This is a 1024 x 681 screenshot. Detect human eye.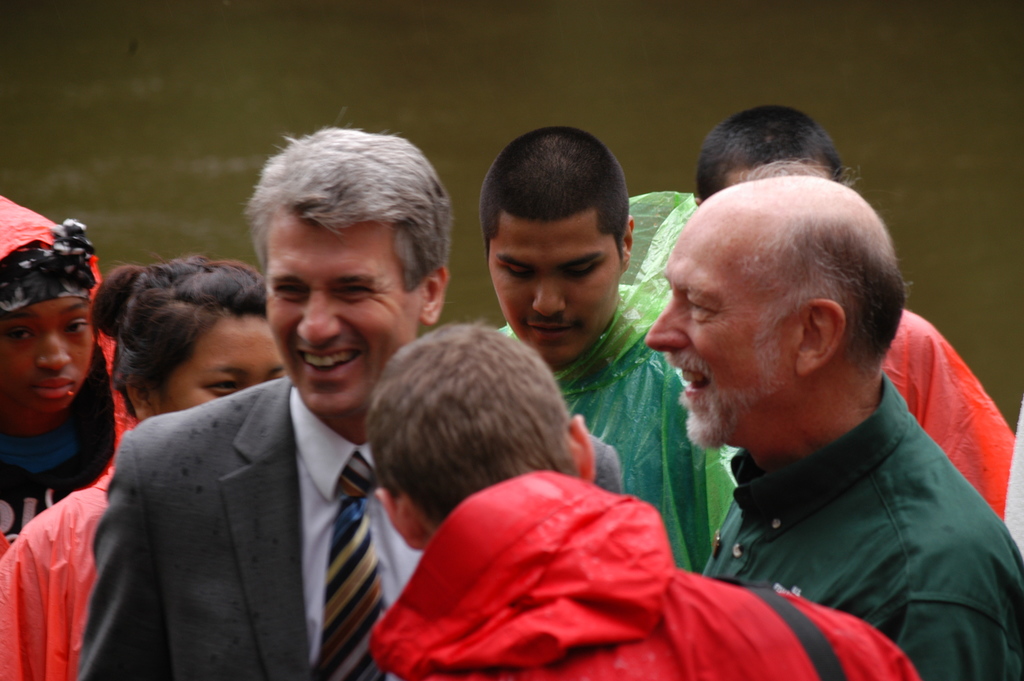
rect(199, 378, 245, 398).
